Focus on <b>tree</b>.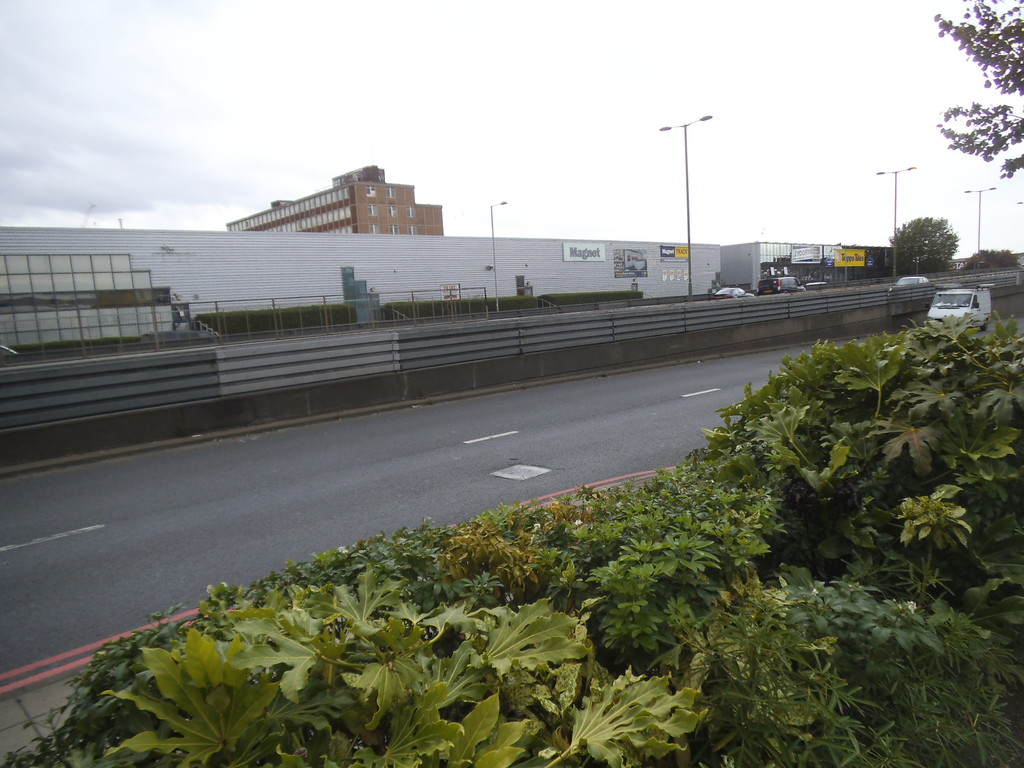
Focused at select_region(968, 245, 1023, 268).
